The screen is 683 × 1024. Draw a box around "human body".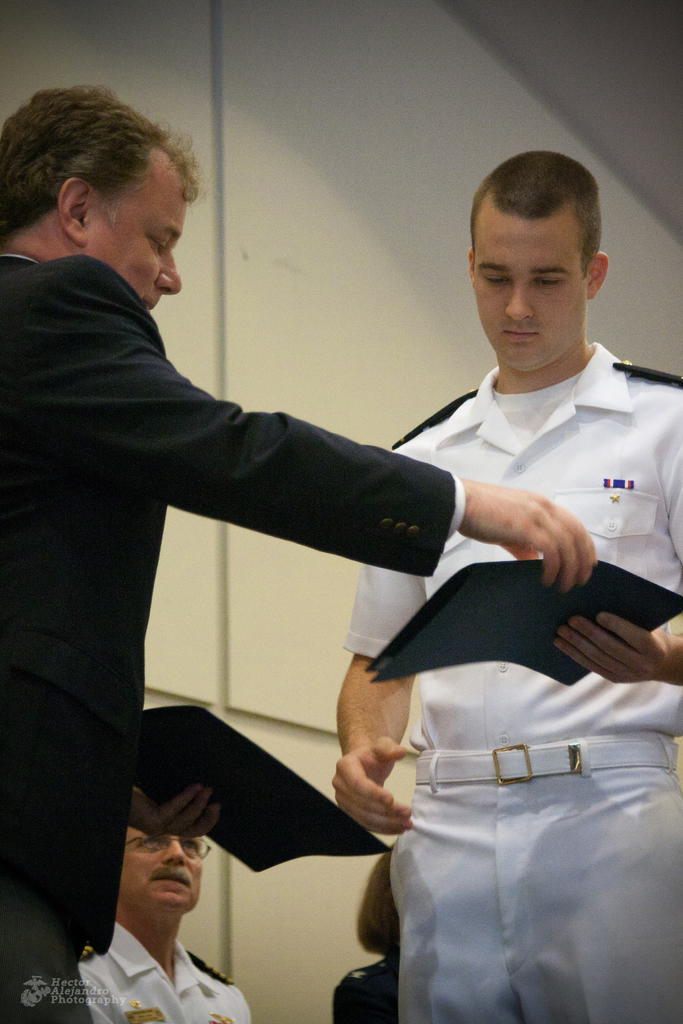
bbox=(81, 827, 267, 1023).
